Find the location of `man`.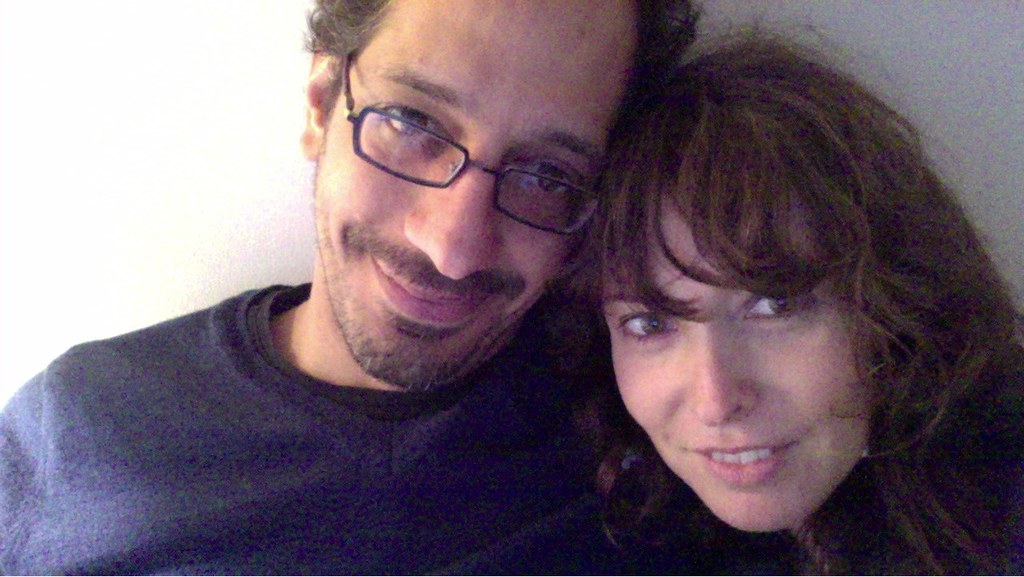
Location: 0:0:822:576.
